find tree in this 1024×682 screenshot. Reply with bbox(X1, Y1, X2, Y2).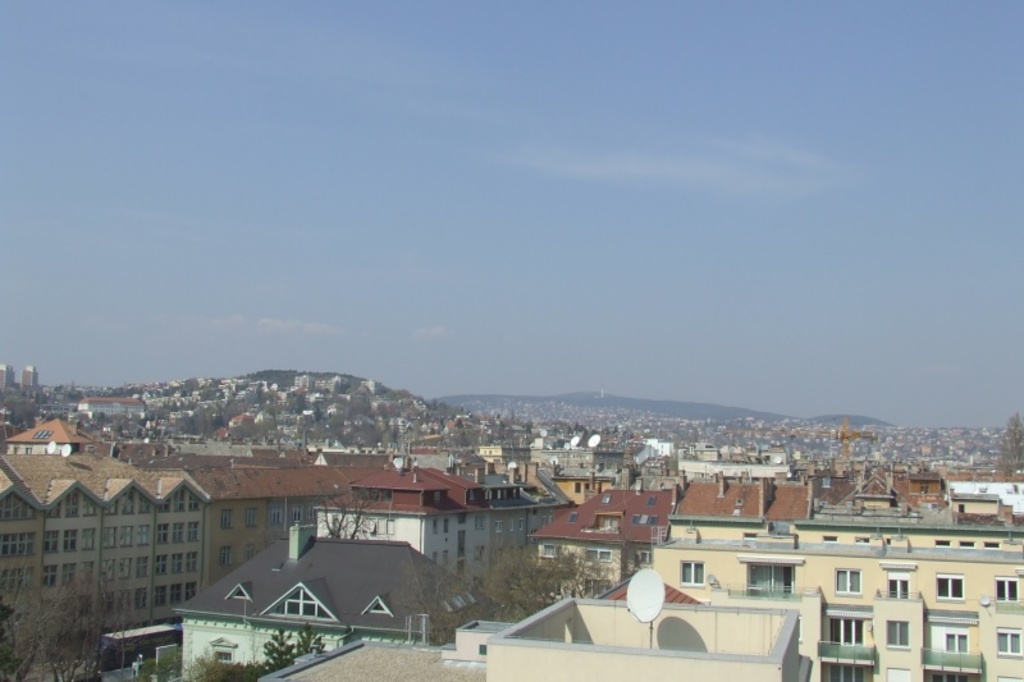
bbox(288, 609, 328, 663).
